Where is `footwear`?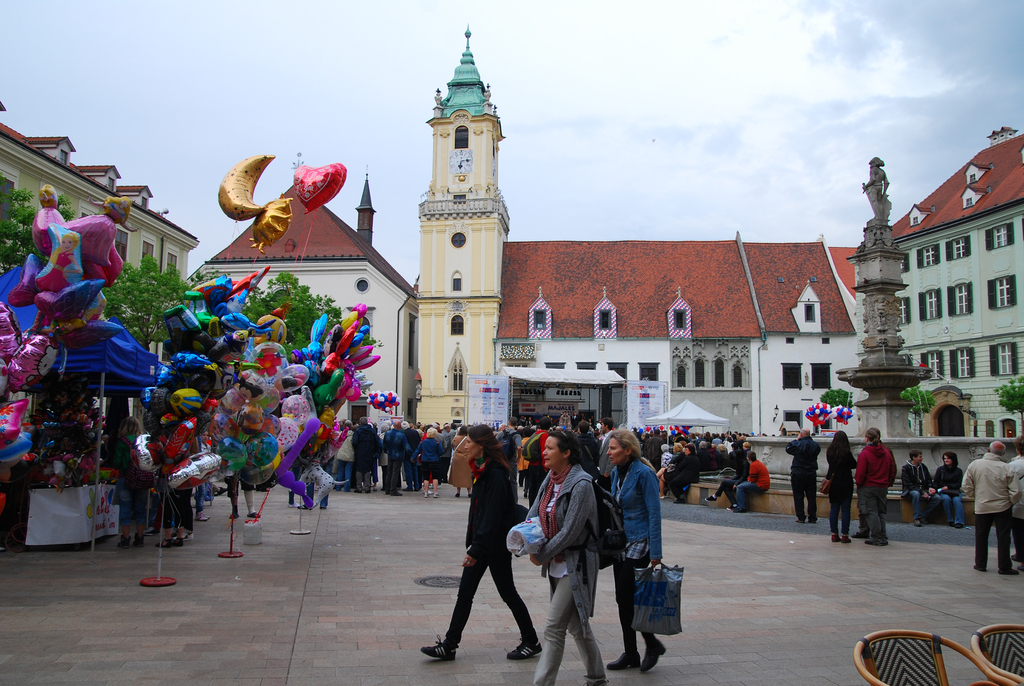
detection(160, 537, 173, 550).
